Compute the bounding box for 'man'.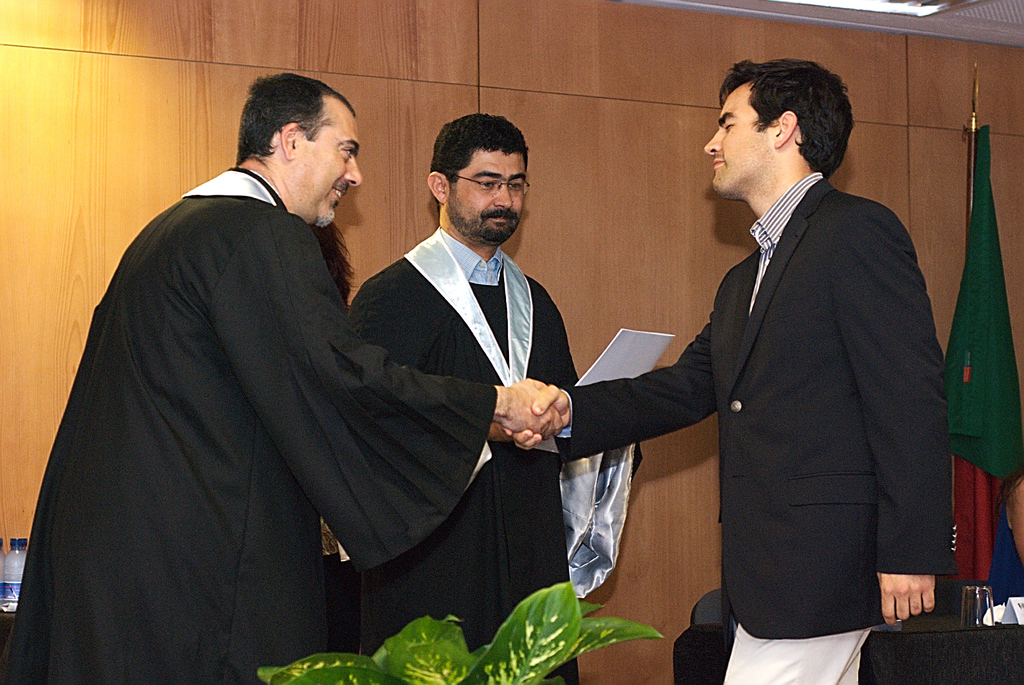
detection(500, 61, 960, 684).
